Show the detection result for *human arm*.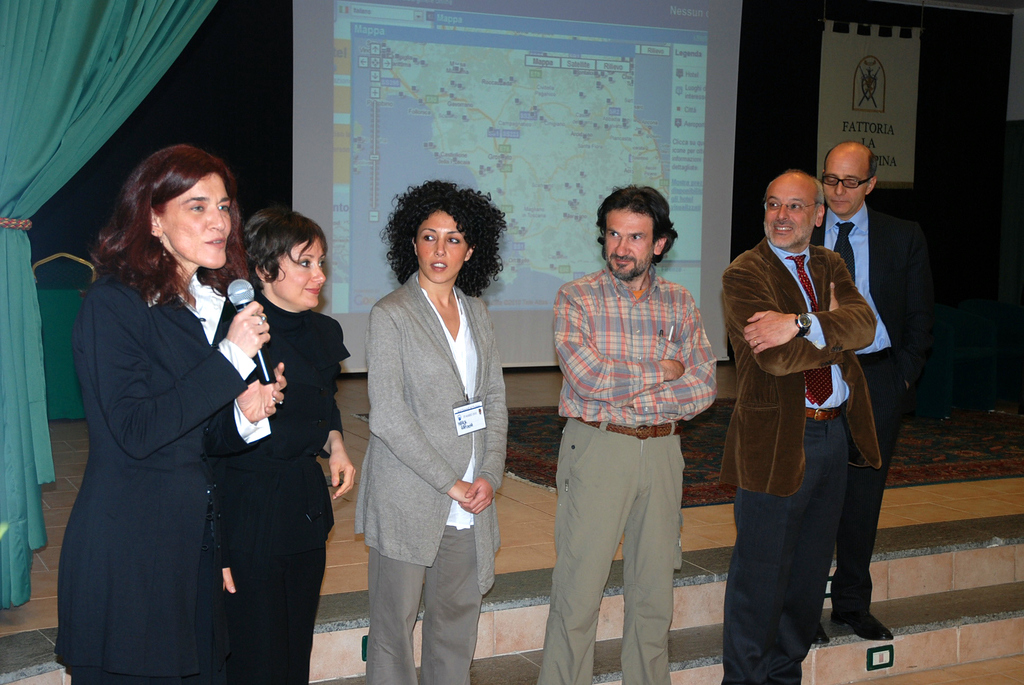
l=221, t=549, r=239, b=592.
